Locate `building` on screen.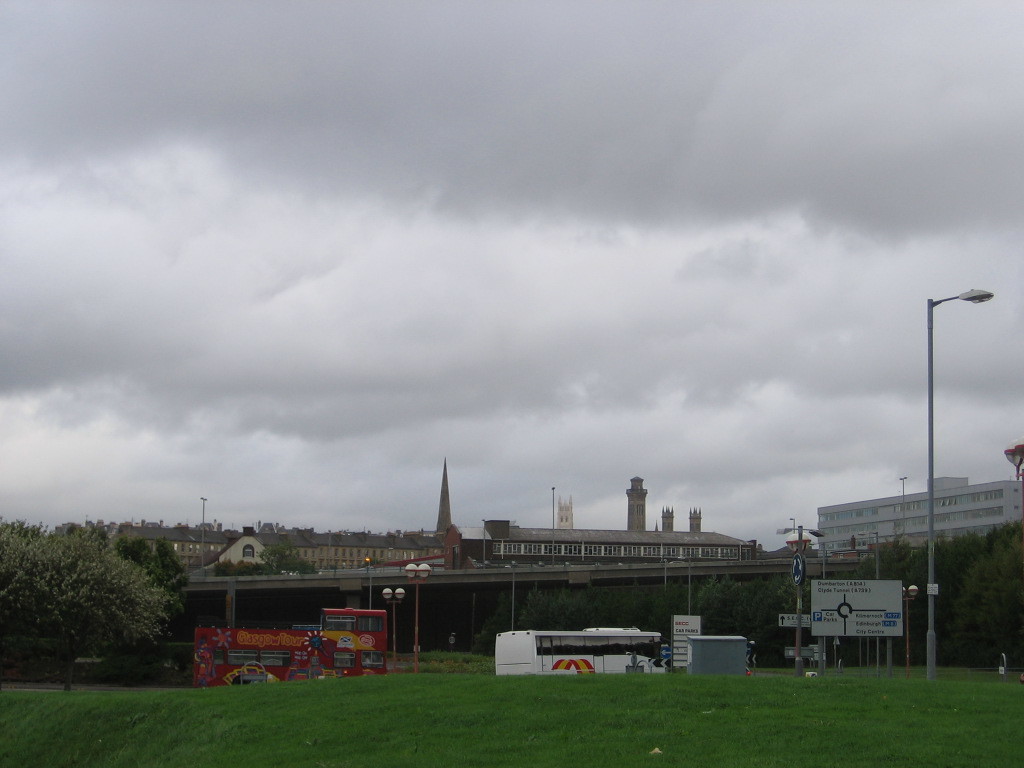
On screen at crop(120, 450, 764, 574).
